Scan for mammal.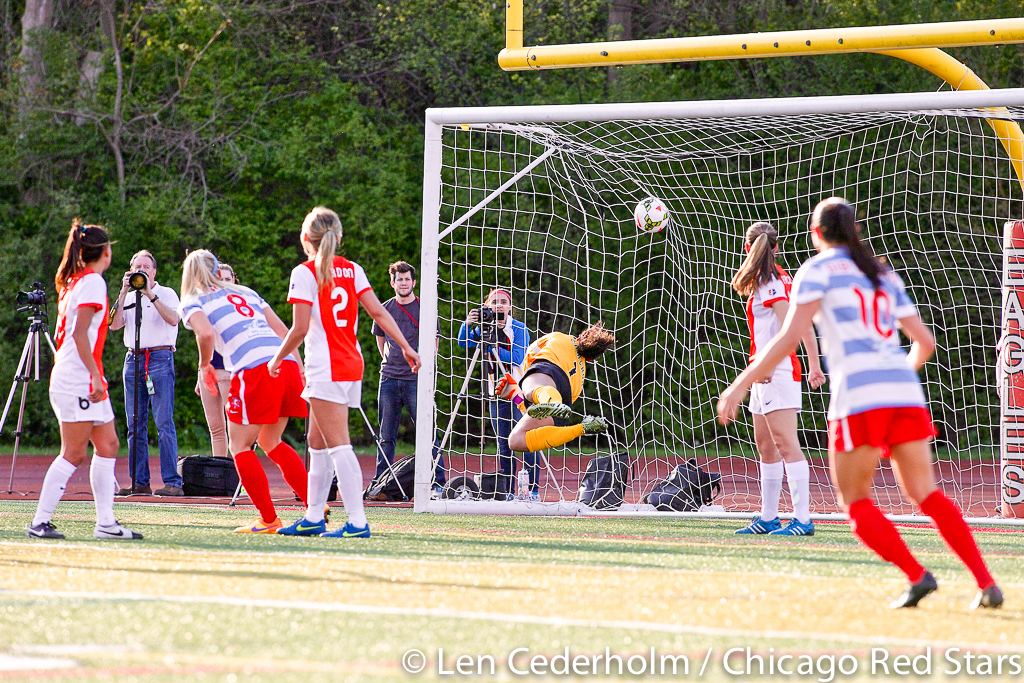
Scan result: pyautogui.locateOnScreen(110, 248, 180, 500).
